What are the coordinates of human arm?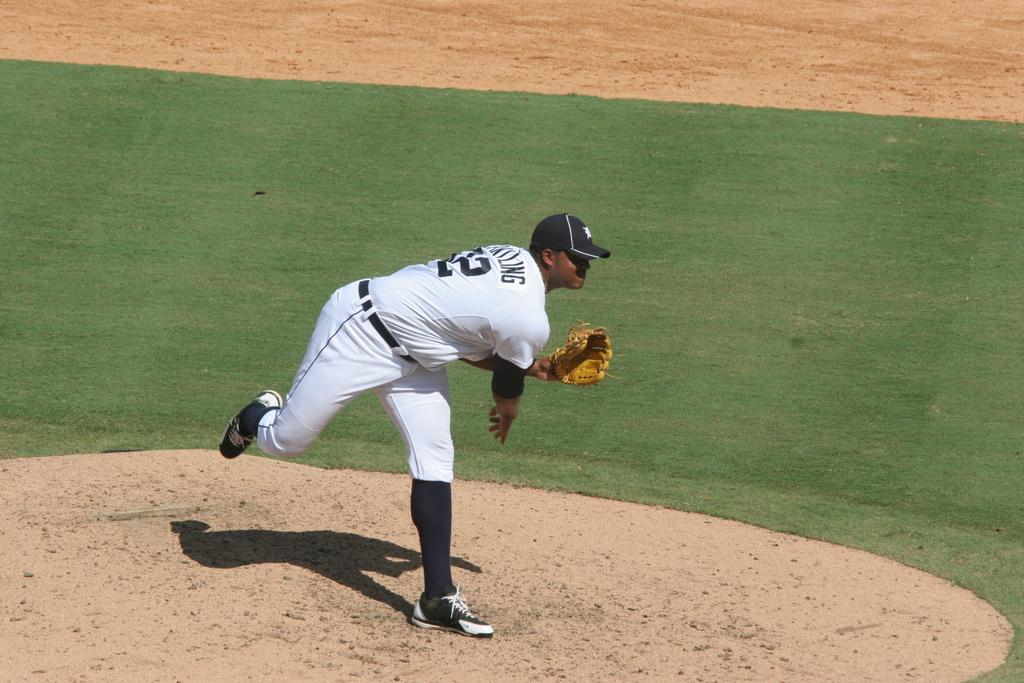
bbox=[466, 289, 554, 383].
